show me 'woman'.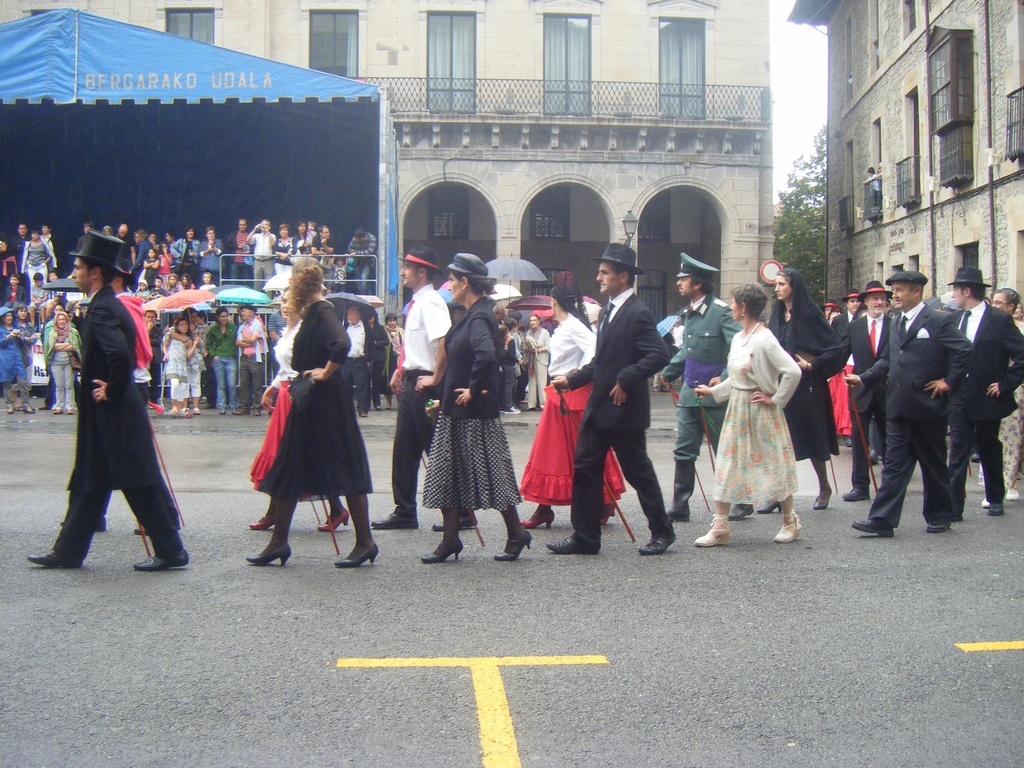
'woman' is here: 198 225 226 271.
